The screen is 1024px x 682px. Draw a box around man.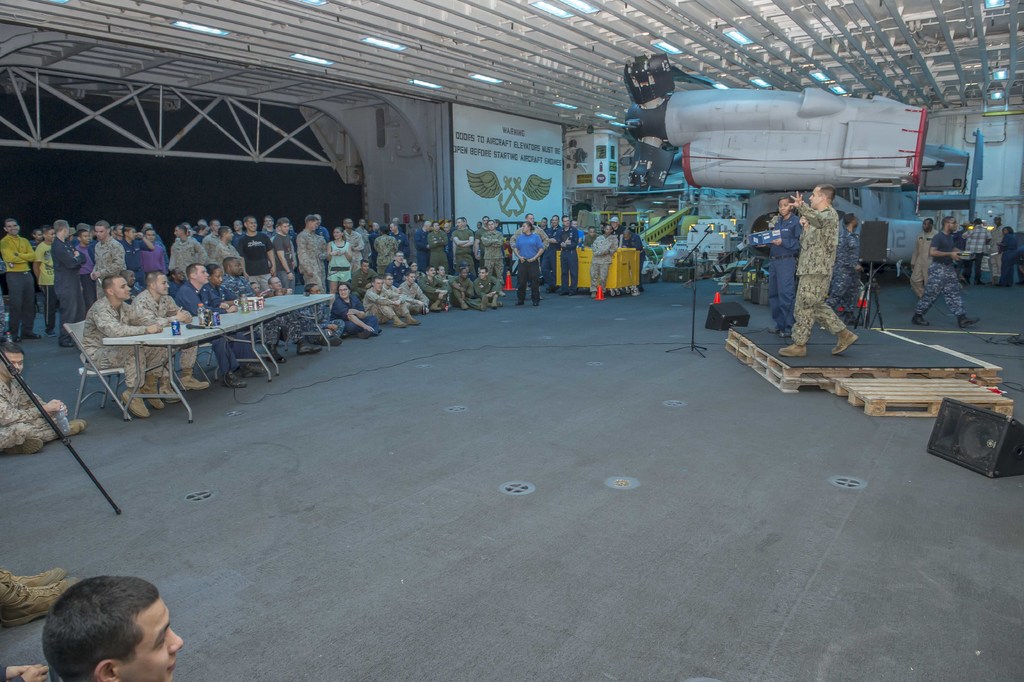
pyautogui.locateOnScreen(555, 219, 579, 291).
